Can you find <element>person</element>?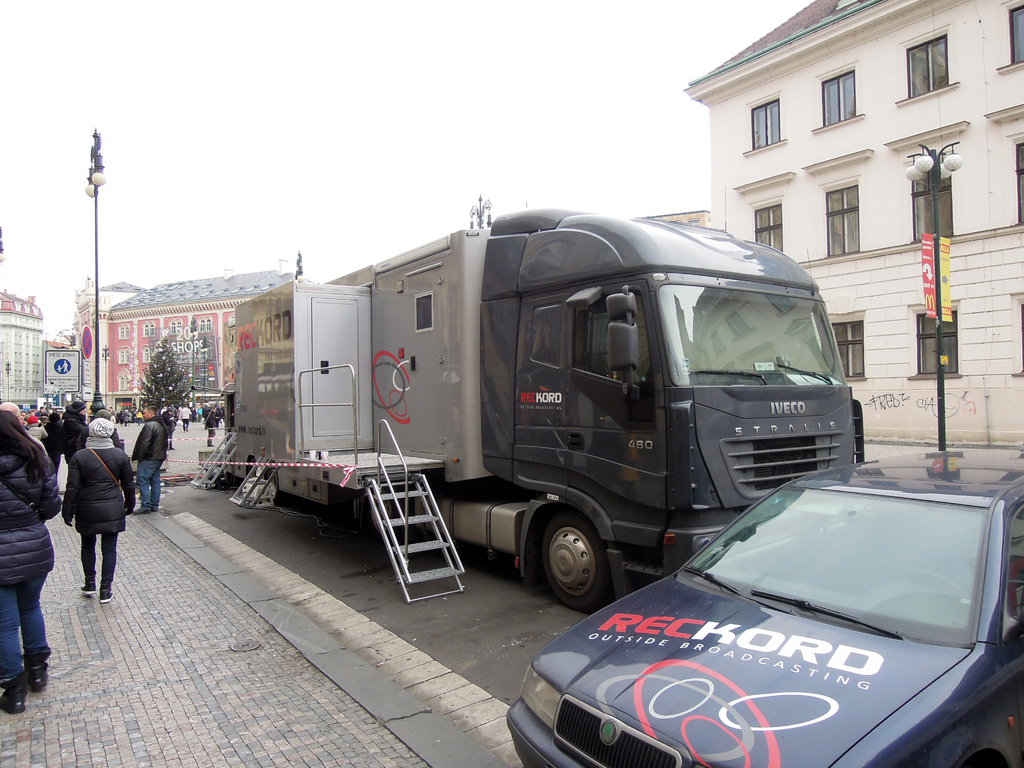
Yes, bounding box: left=131, top=404, right=169, bottom=516.
